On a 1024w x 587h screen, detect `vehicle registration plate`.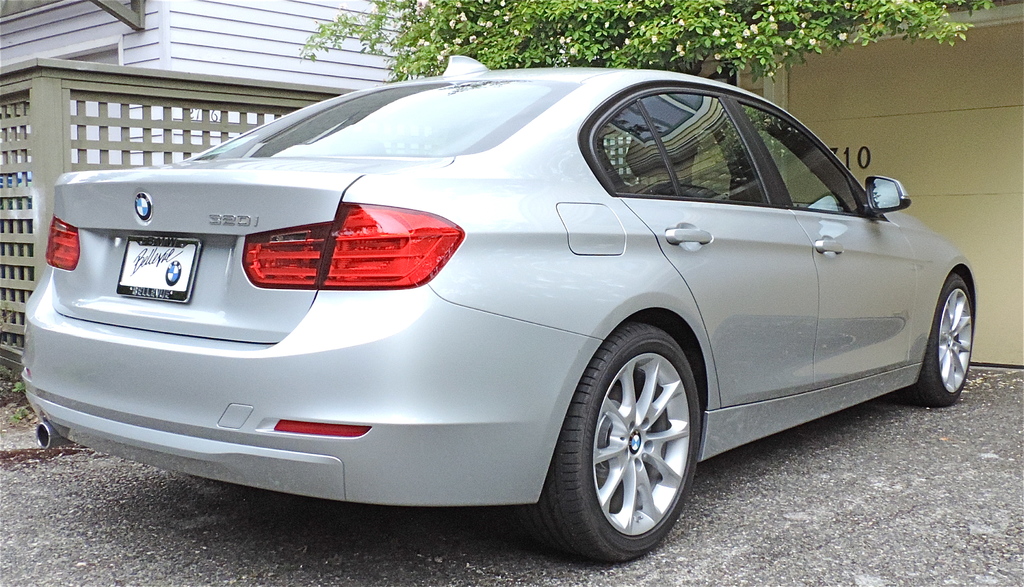
locate(109, 227, 191, 304).
